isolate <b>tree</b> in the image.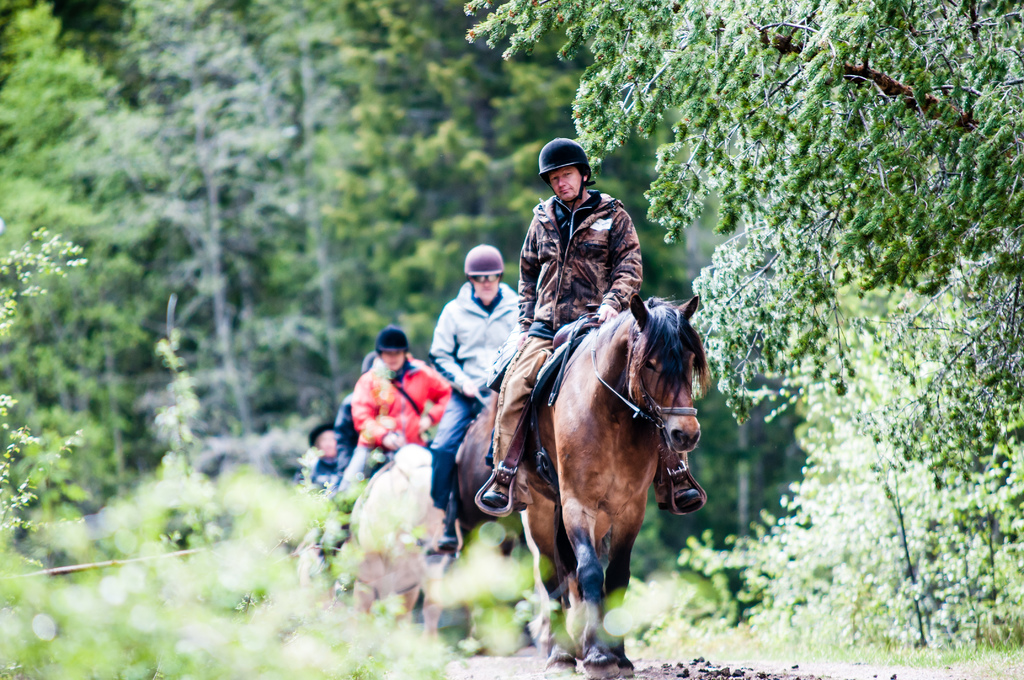
Isolated region: 469,0,1023,460.
